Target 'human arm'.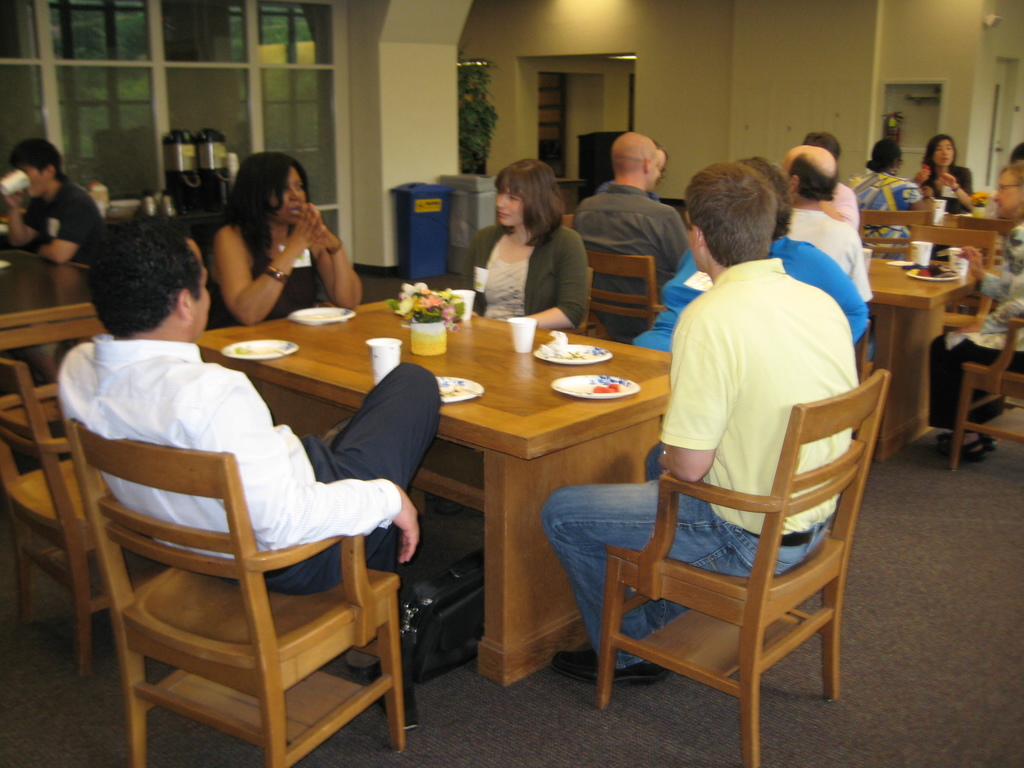
Target region: crop(210, 216, 325, 305).
